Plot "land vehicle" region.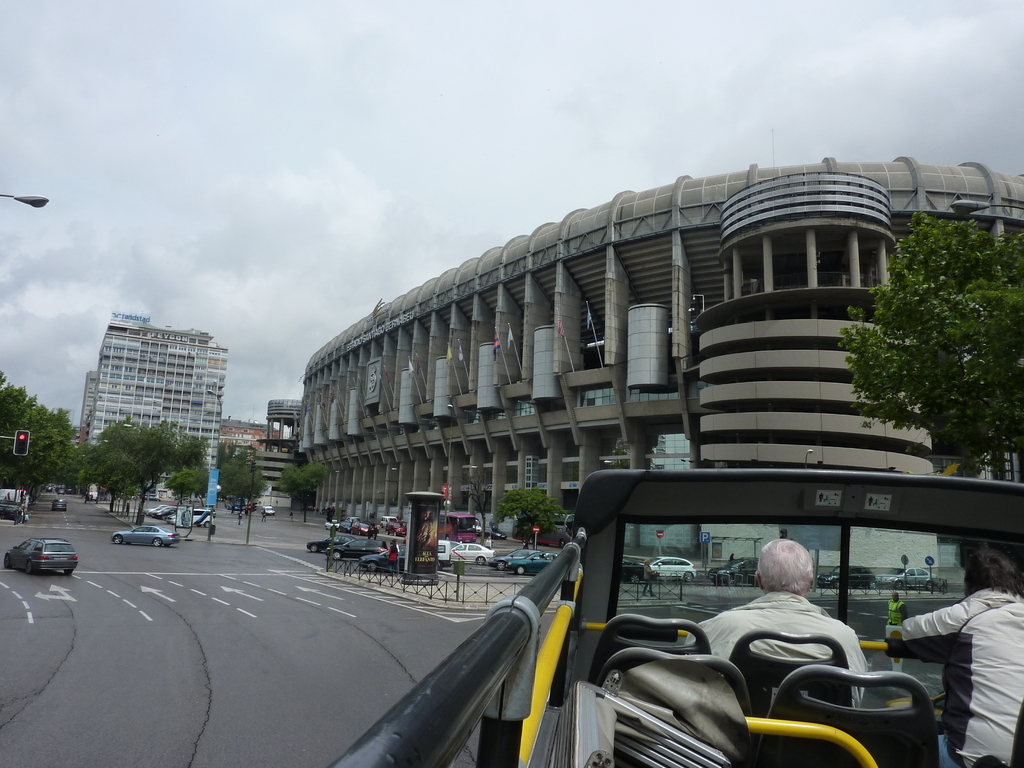
Plotted at (877, 564, 941, 594).
